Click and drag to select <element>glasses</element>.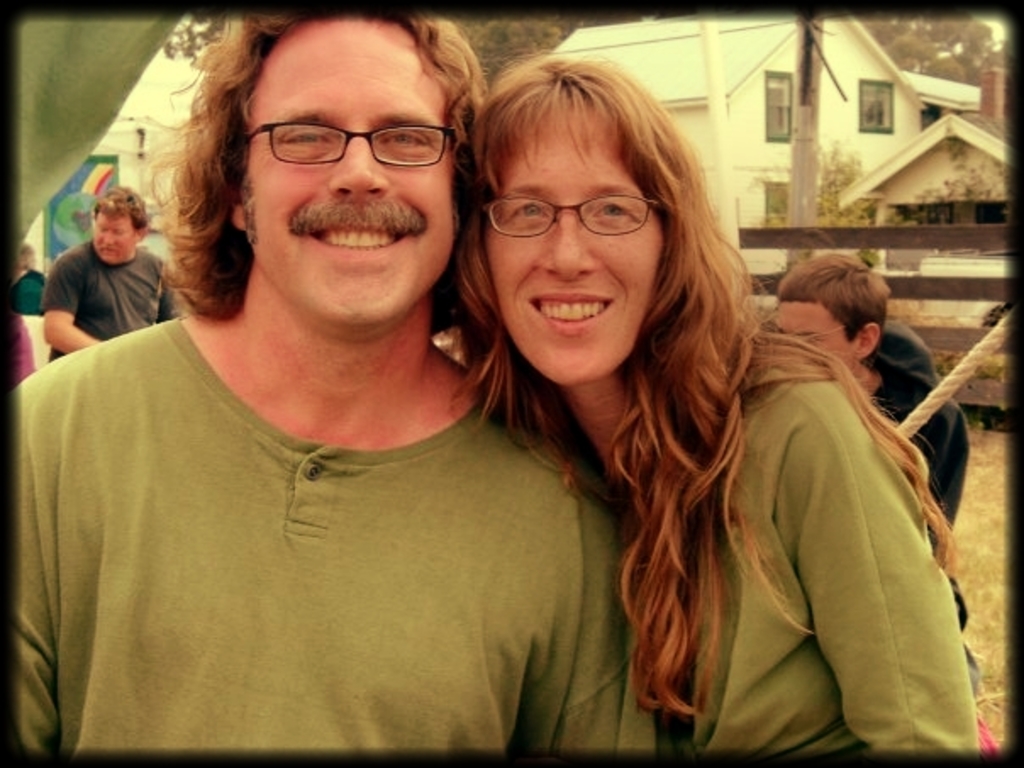
Selection: crop(219, 93, 466, 175).
